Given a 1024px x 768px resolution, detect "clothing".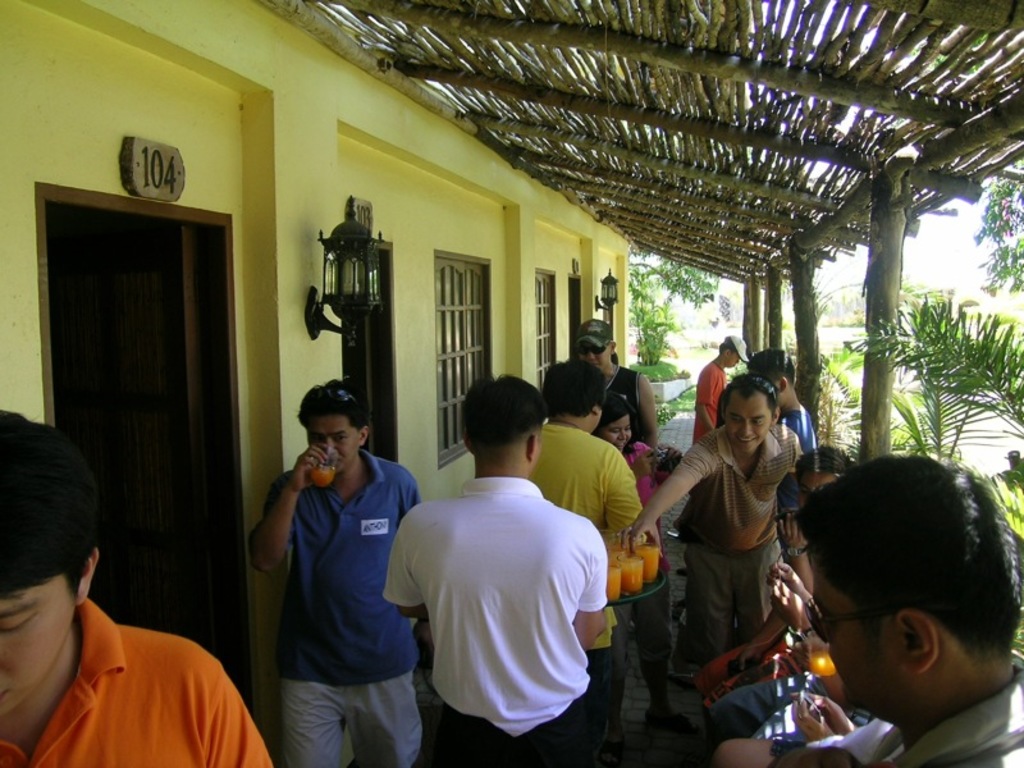
(x1=692, y1=357, x2=735, y2=434).
